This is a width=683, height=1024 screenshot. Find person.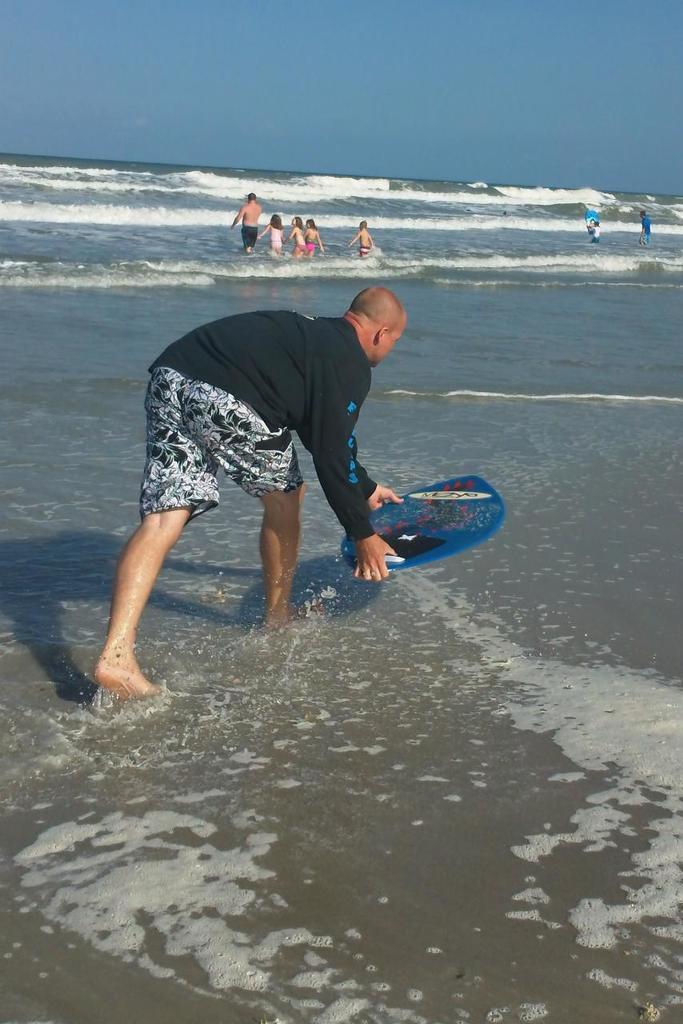
Bounding box: x1=114 y1=262 x2=447 y2=632.
